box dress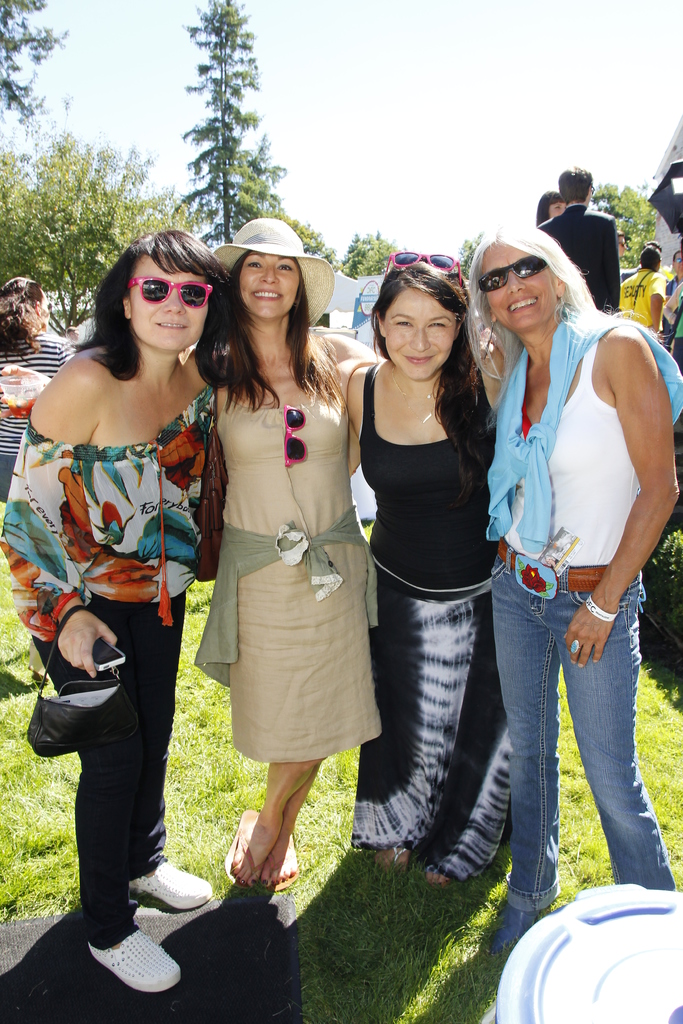
(220, 410, 381, 765)
